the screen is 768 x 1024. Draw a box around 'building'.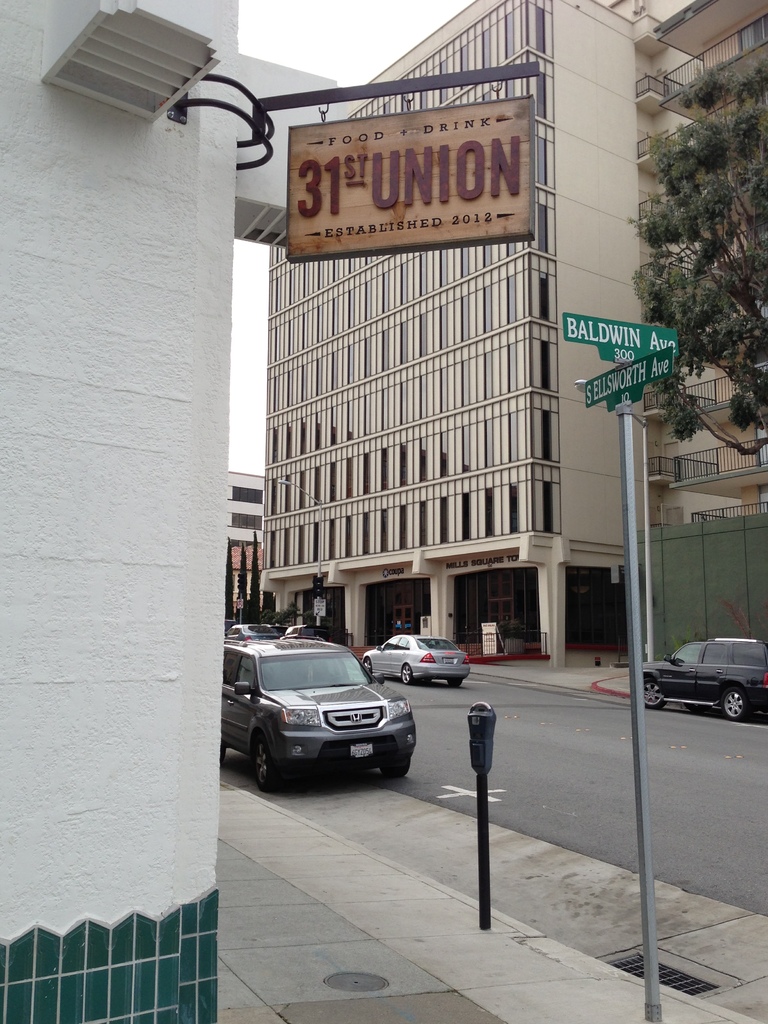
region(224, 475, 262, 618).
